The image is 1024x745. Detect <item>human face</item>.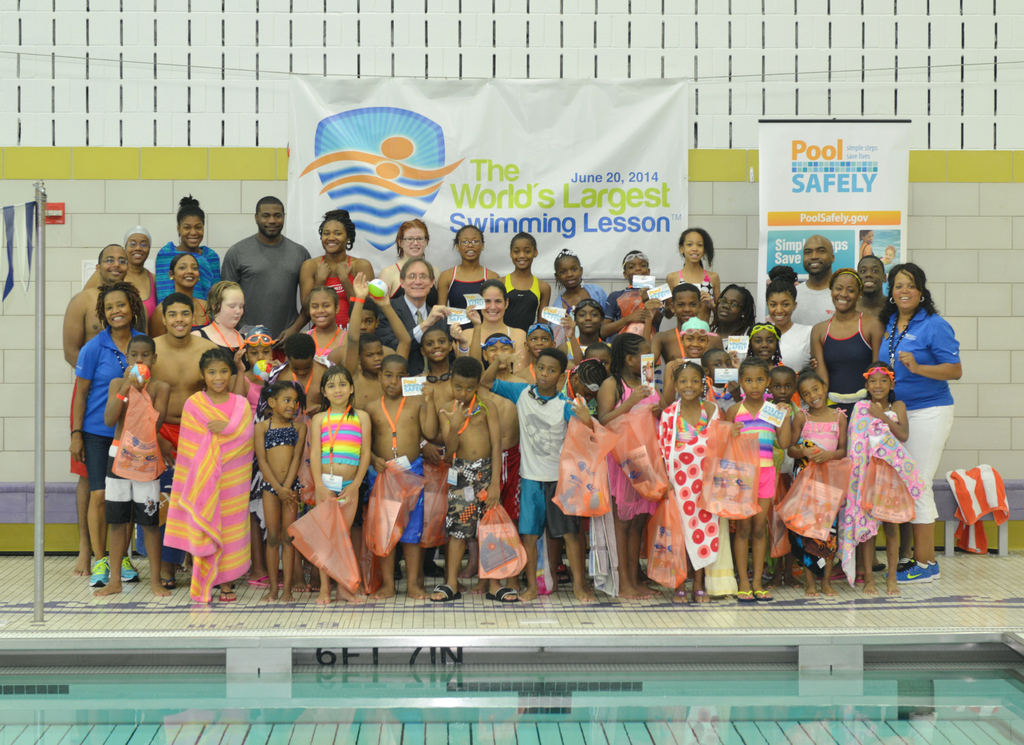
Detection: l=529, t=329, r=552, b=355.
